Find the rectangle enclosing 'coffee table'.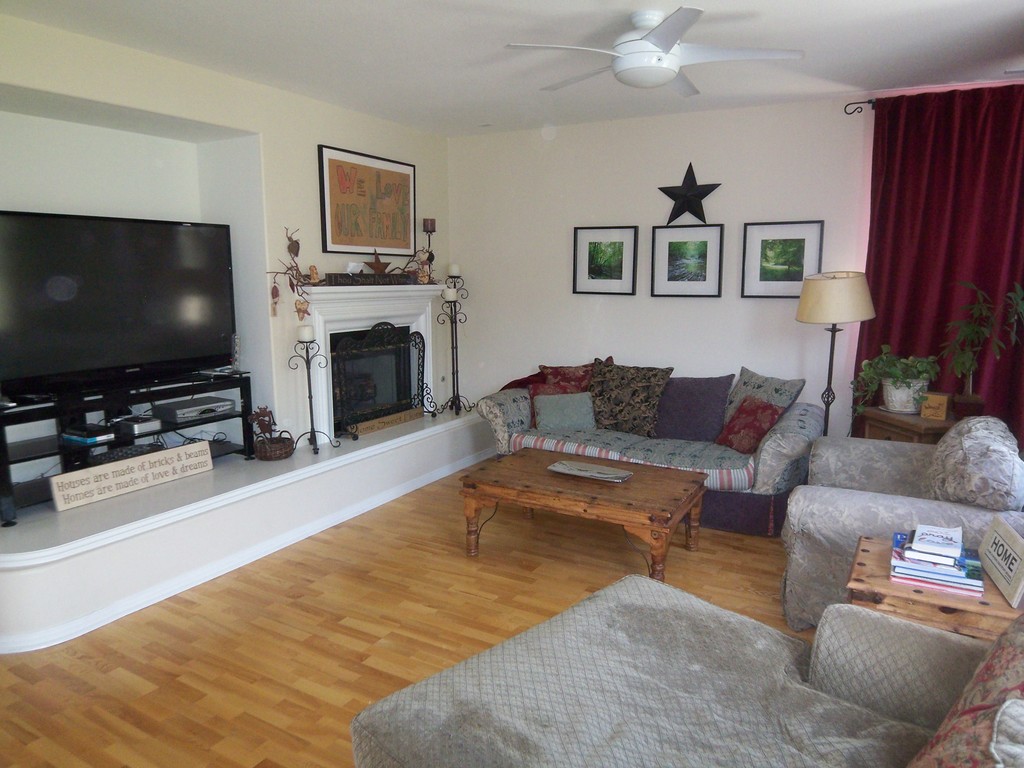
bbox(837, 531, 1023, 650).
